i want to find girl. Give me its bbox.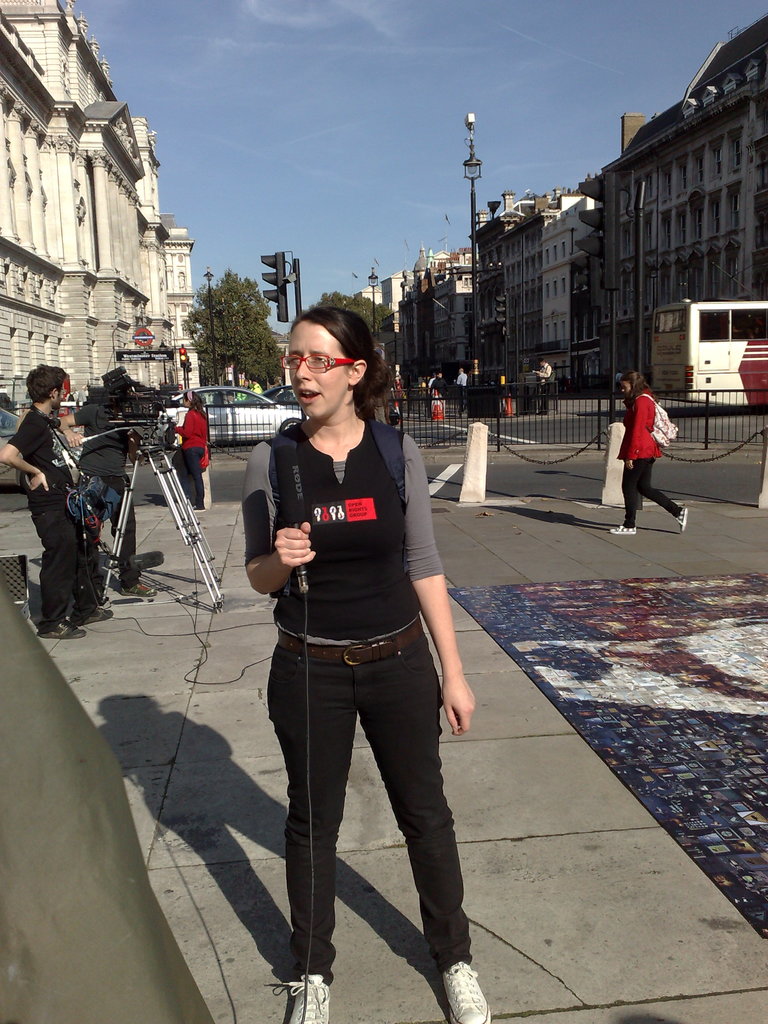
bbox=[611, 372, 685, 534].
